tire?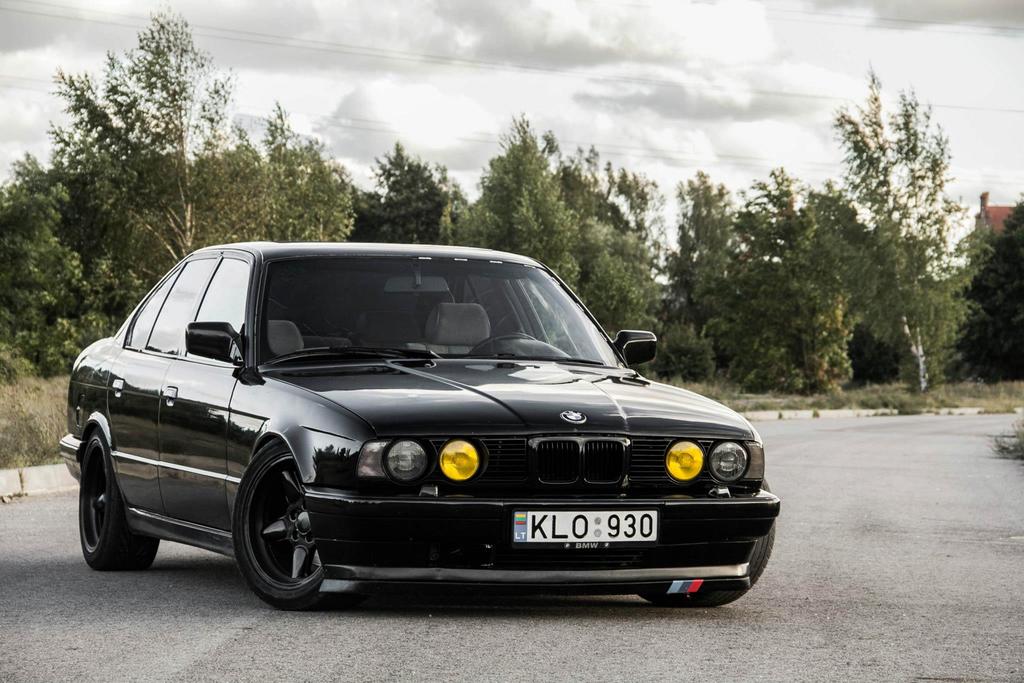
box(79, 430, 158, 572)
